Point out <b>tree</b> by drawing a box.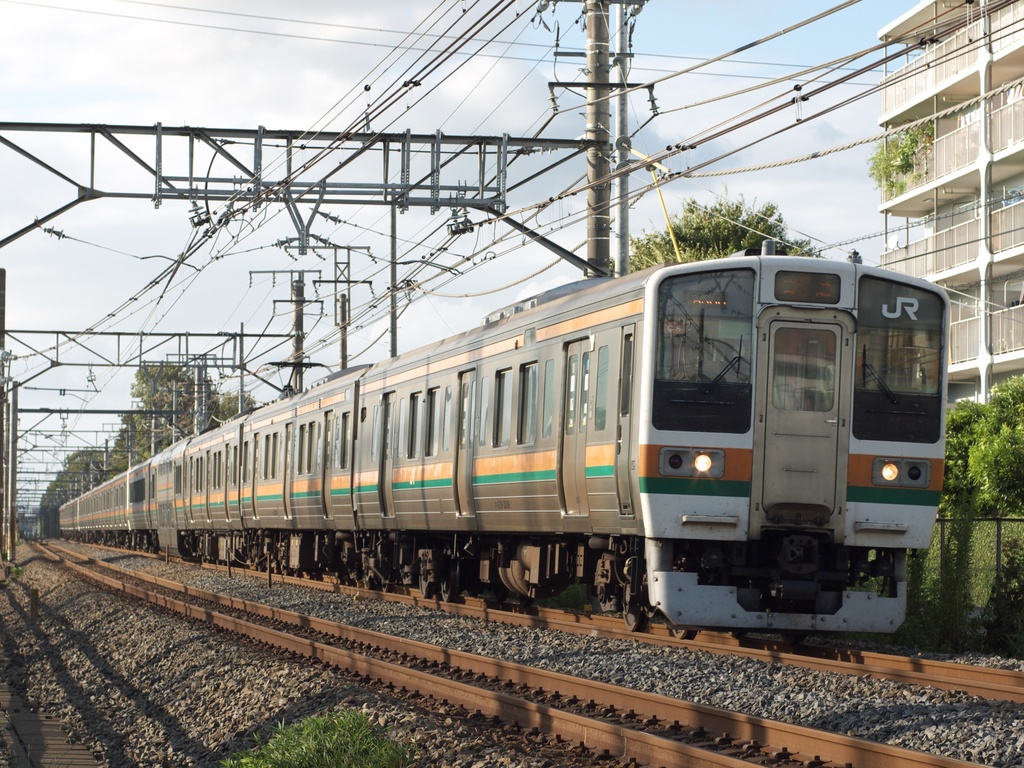
pyautogui.locateOnScreen(945, 371, 1023, 518).
